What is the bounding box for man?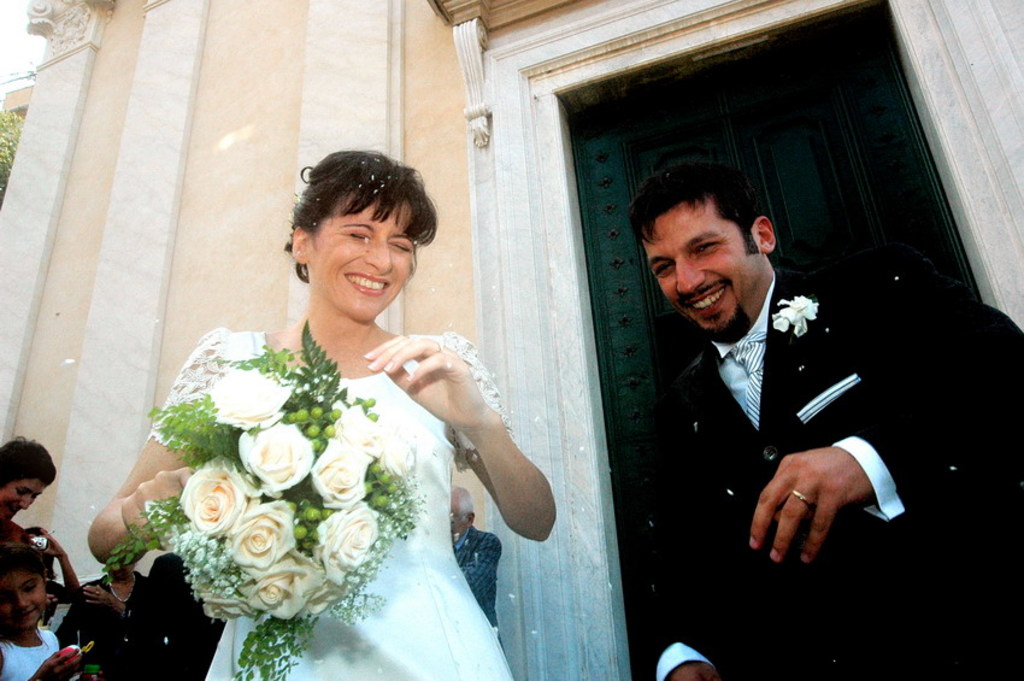
BBox(624, 172, 896, 589).
